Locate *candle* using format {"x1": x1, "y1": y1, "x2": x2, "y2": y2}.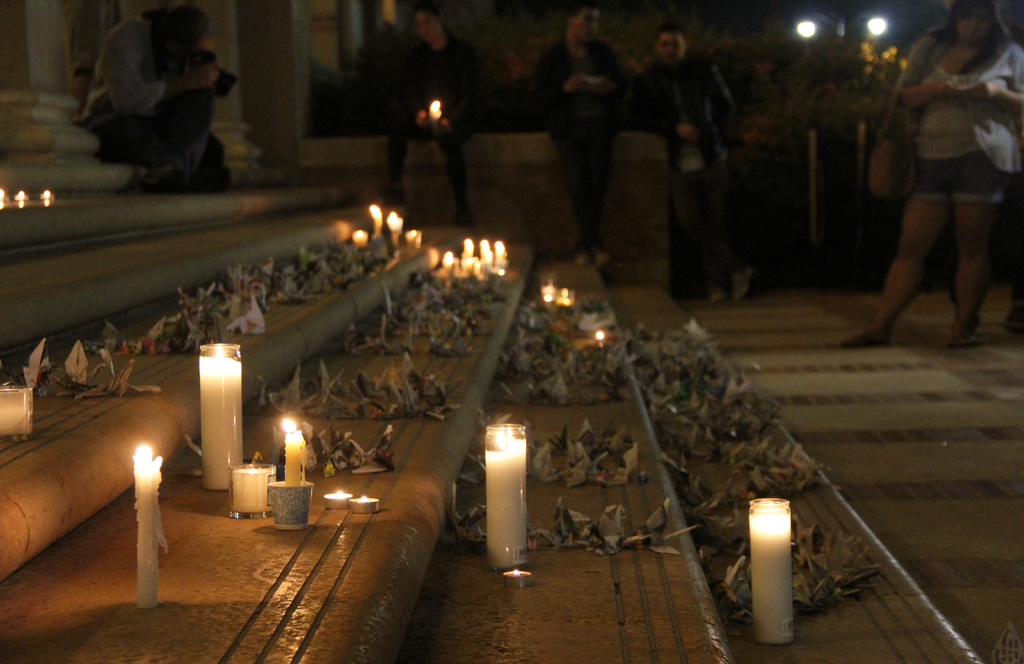
{"x1": 134, "y1": 448, "x2": 171, "y2": 606}.
